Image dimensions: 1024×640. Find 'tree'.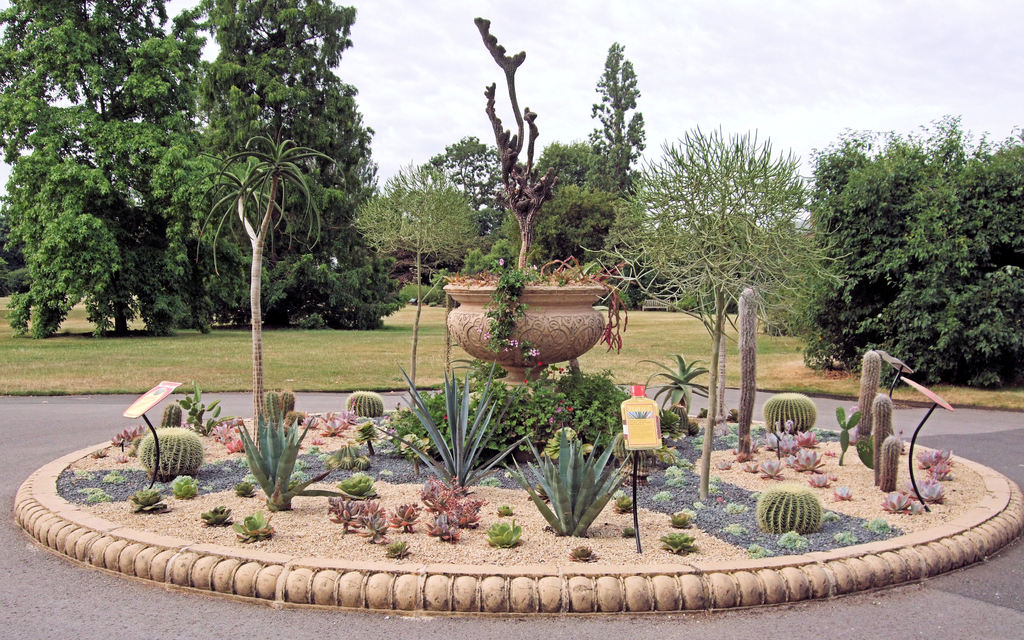
{"x1": 429, "y1": 124, "x2": 692, "y2": 349}.
